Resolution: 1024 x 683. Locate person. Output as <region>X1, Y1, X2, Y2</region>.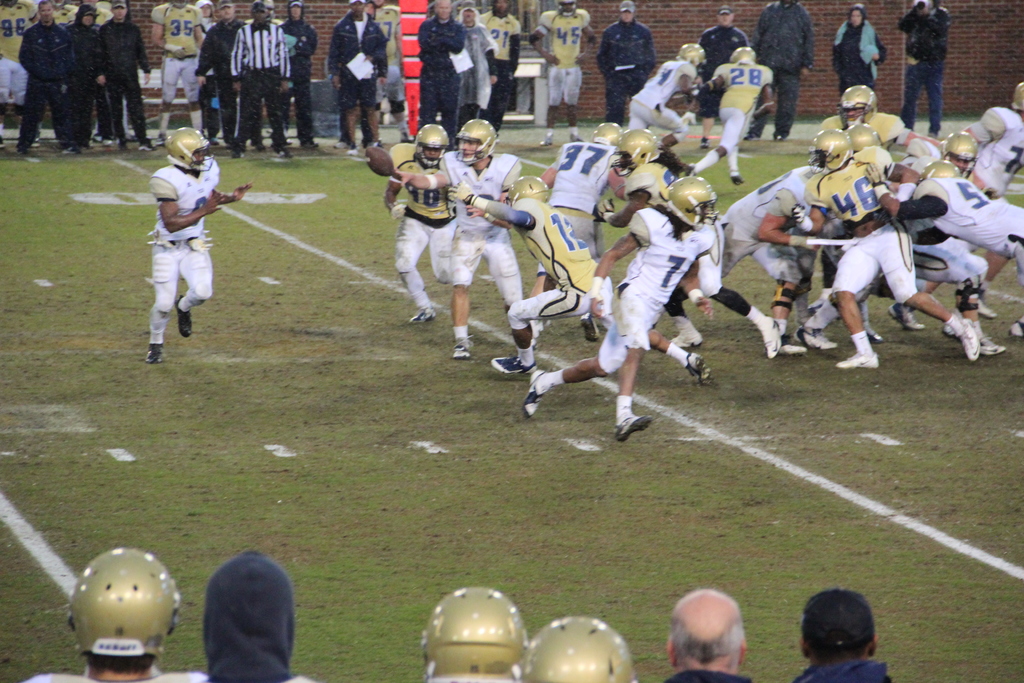
<region>788, 589, 899, 682</region>.
